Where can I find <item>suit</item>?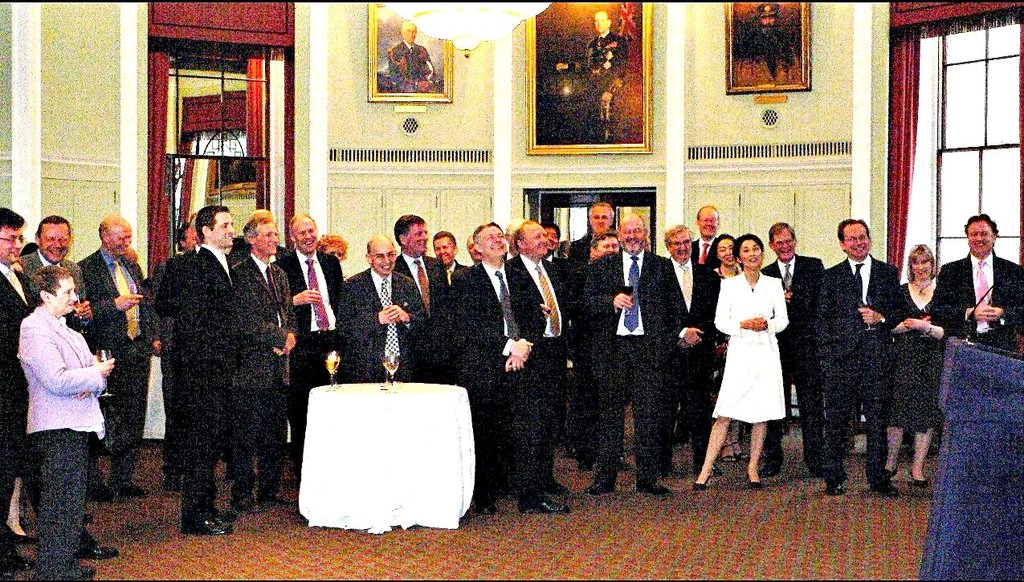
You can find it at [x1=814, y1=215, x2=897, y2=471].
